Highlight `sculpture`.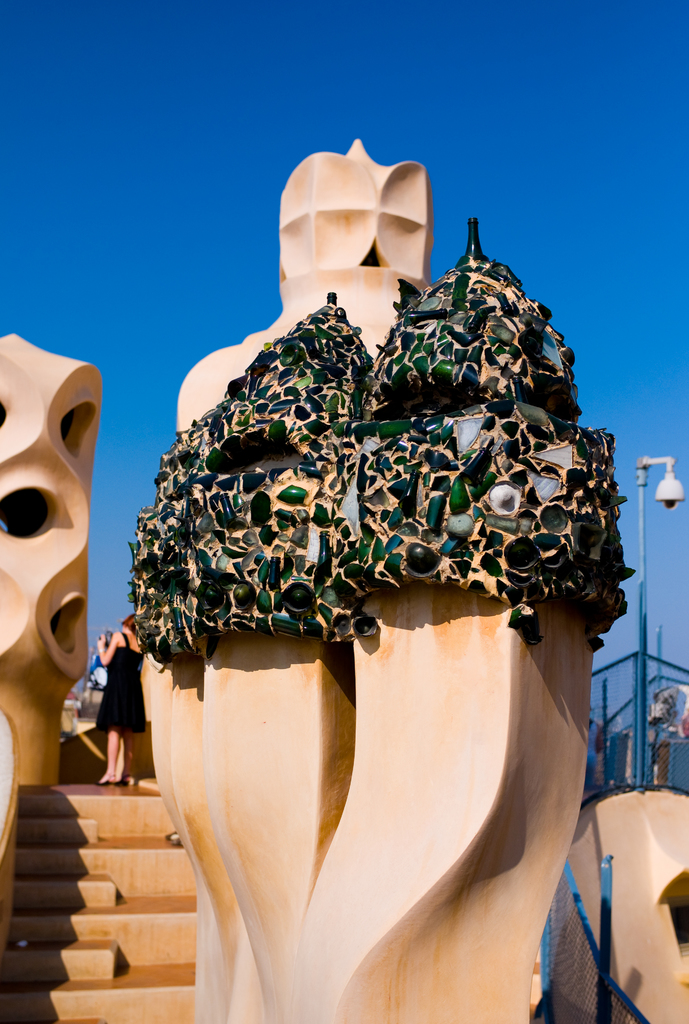
Highlighted region: {"x1": 103, "y1": 154, "x2": 644, "y2": 956}.
